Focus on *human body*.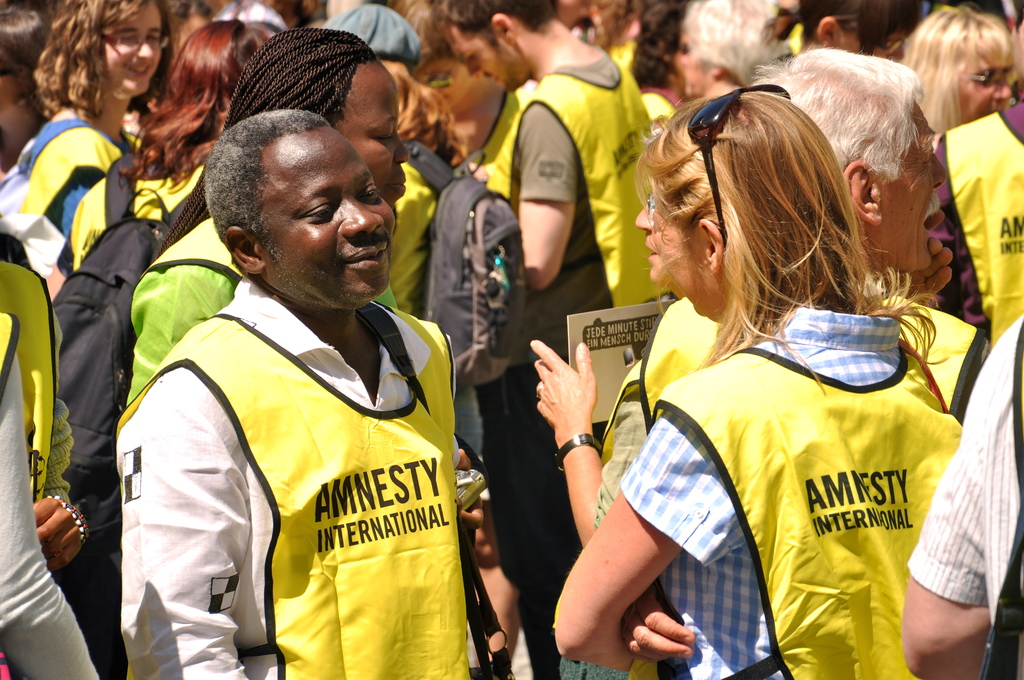
Focused at box(0, 4, 51, 201).
